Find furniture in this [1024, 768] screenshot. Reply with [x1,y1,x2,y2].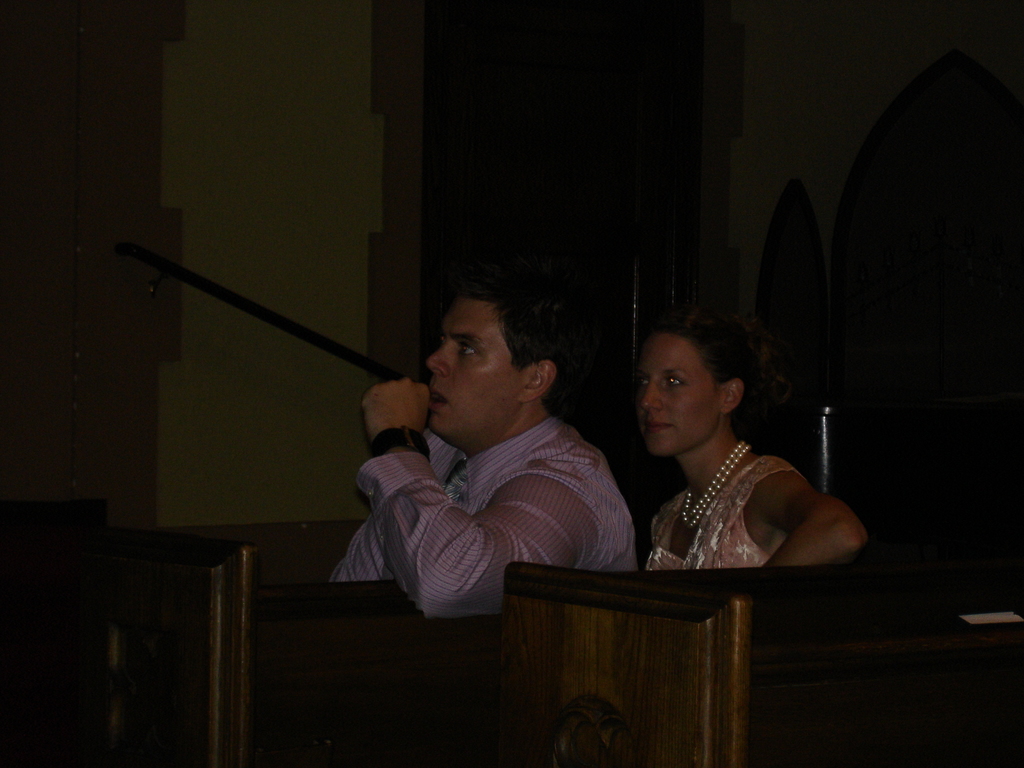
[502,560,1023,767].
